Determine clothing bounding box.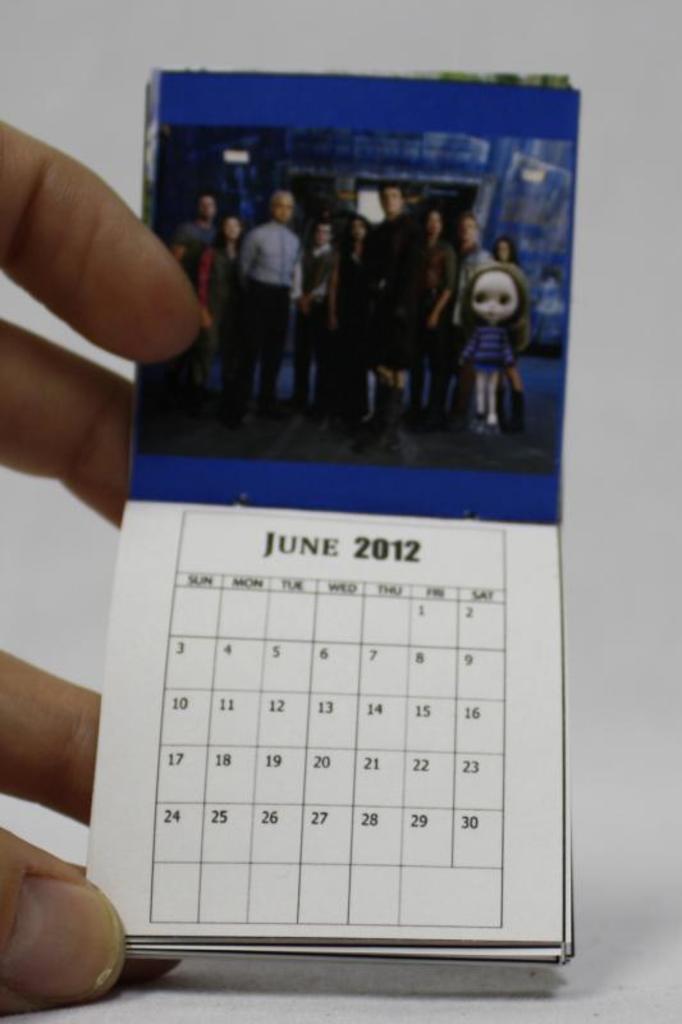
Determined: [left=466, top=323, right=517, bottom=416].
